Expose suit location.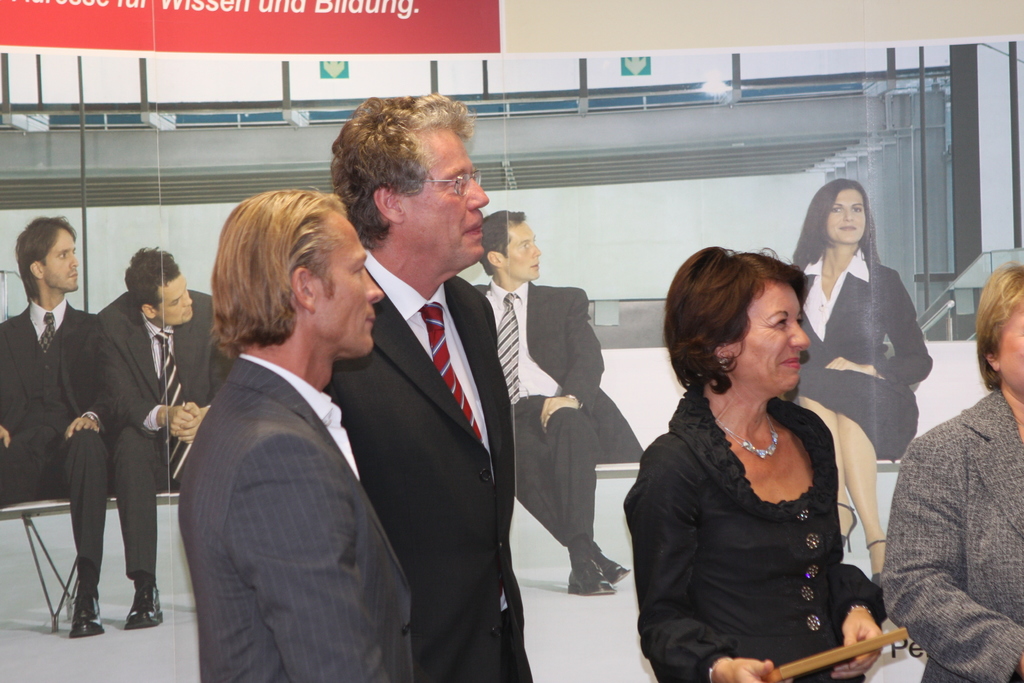
Exposed at Rect(181, 349, 413, 682).
